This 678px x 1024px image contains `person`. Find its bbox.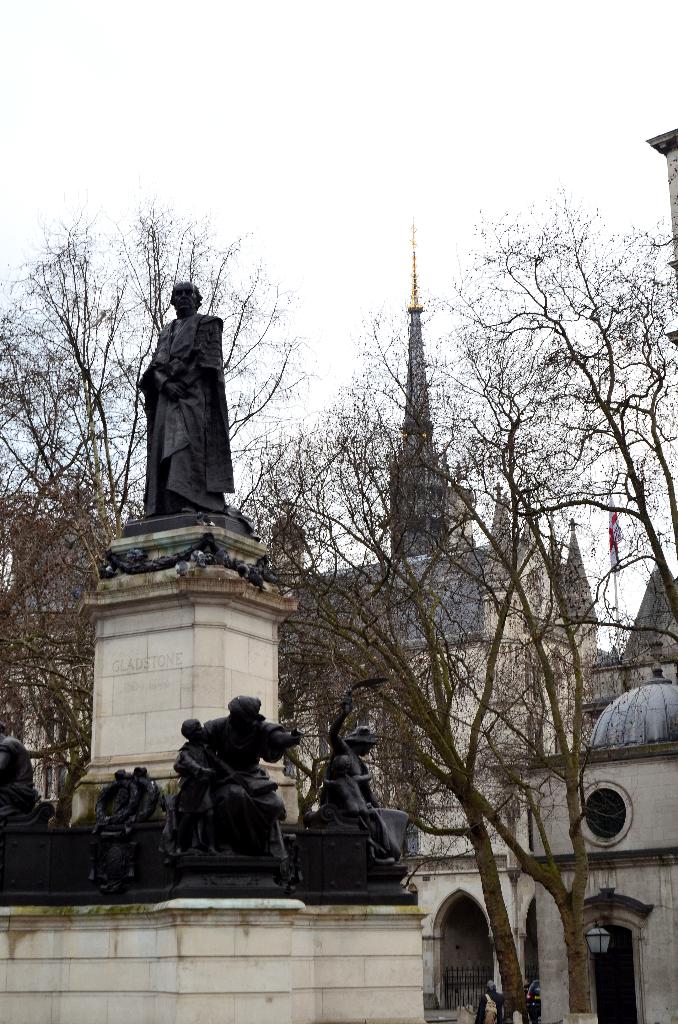
rect(0, 725, 45, 824).
